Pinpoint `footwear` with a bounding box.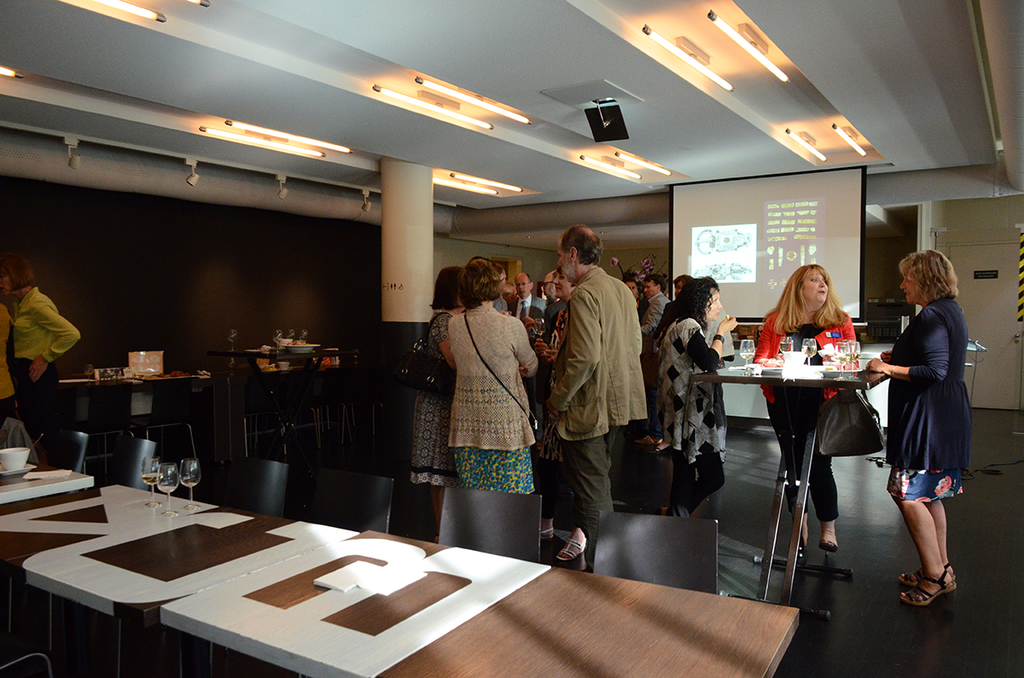
<region>799, 536, 812, 553</region>.
